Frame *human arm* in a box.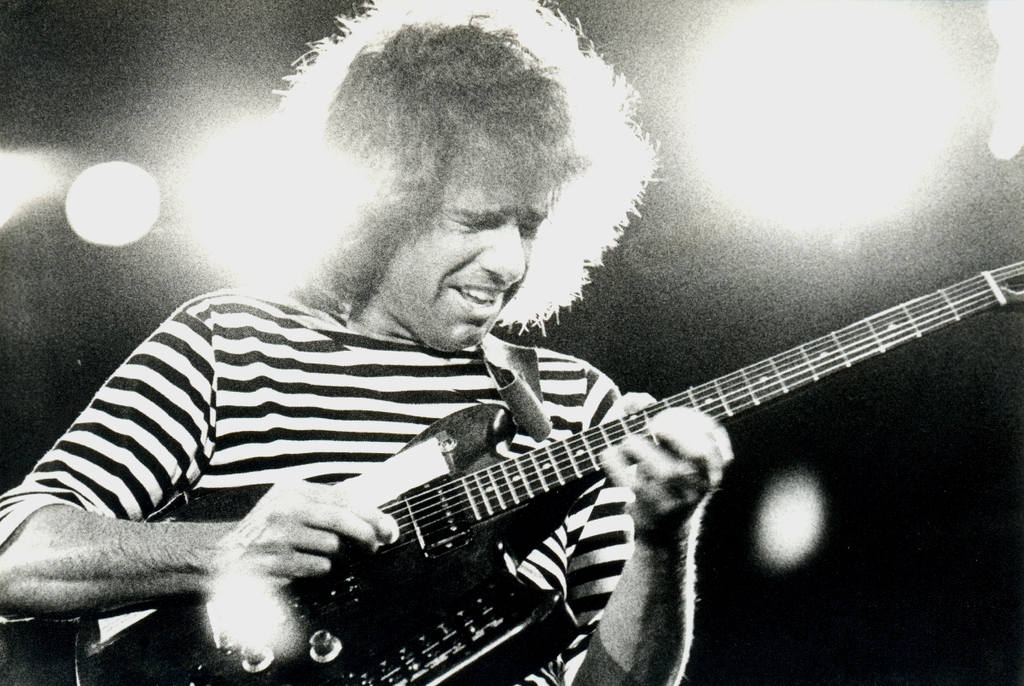
x1=0, y1=295, x2=386, y2=619.
